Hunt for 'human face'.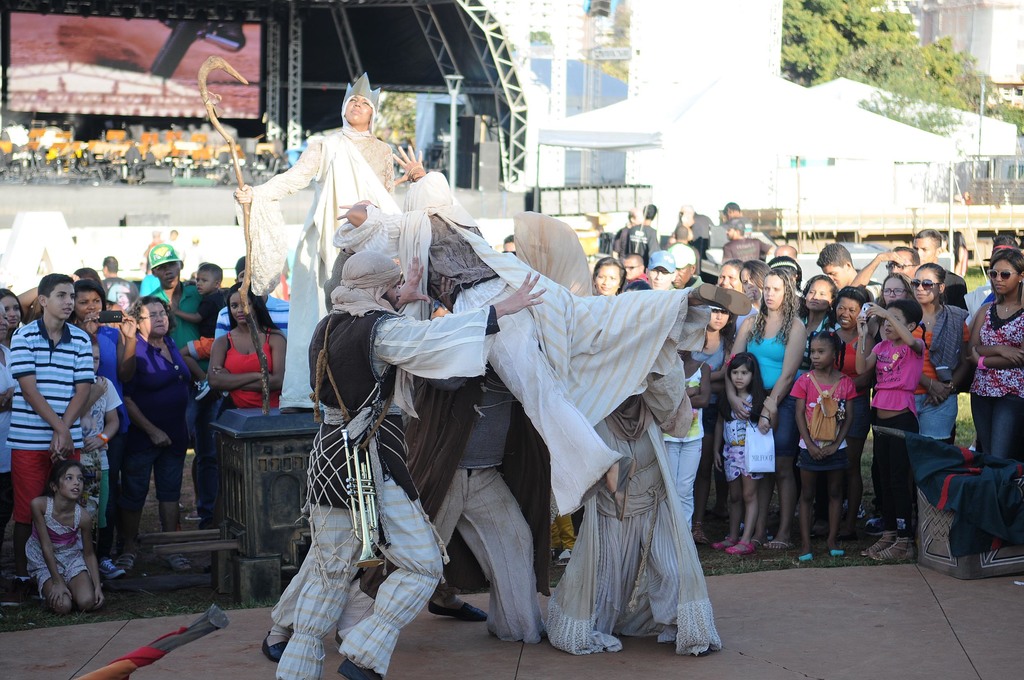
Hunted down at <box>154,263,181,292</box>.
